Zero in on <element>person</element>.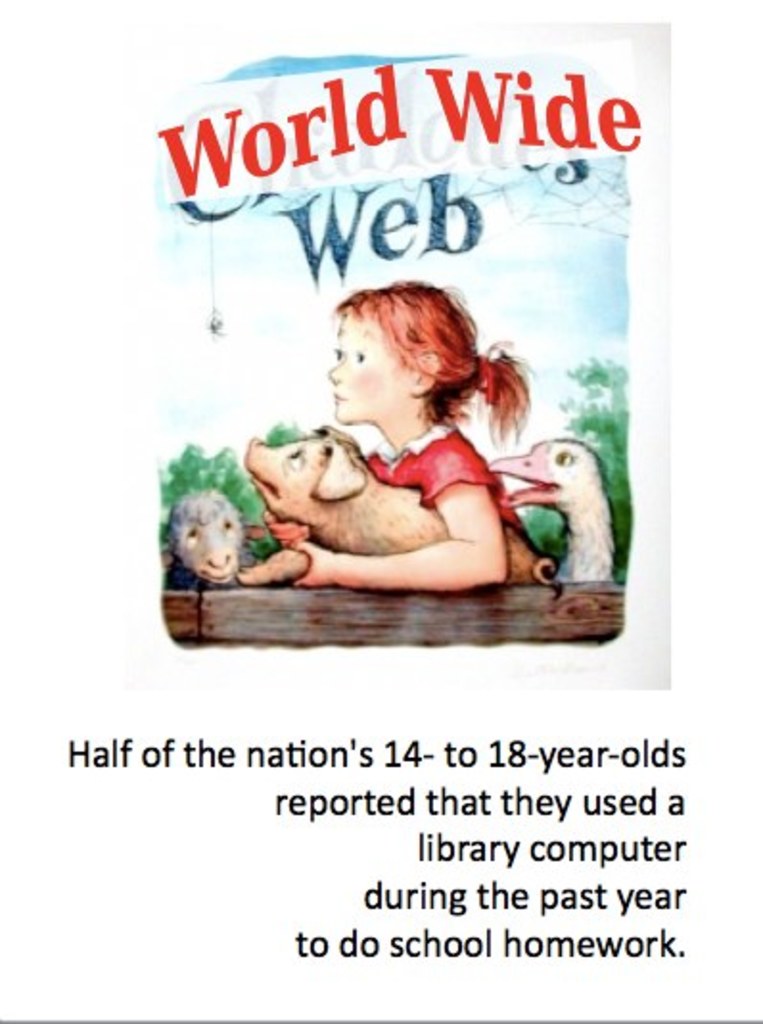
Zeroed in: BBox(297, 282, 541, 579).
